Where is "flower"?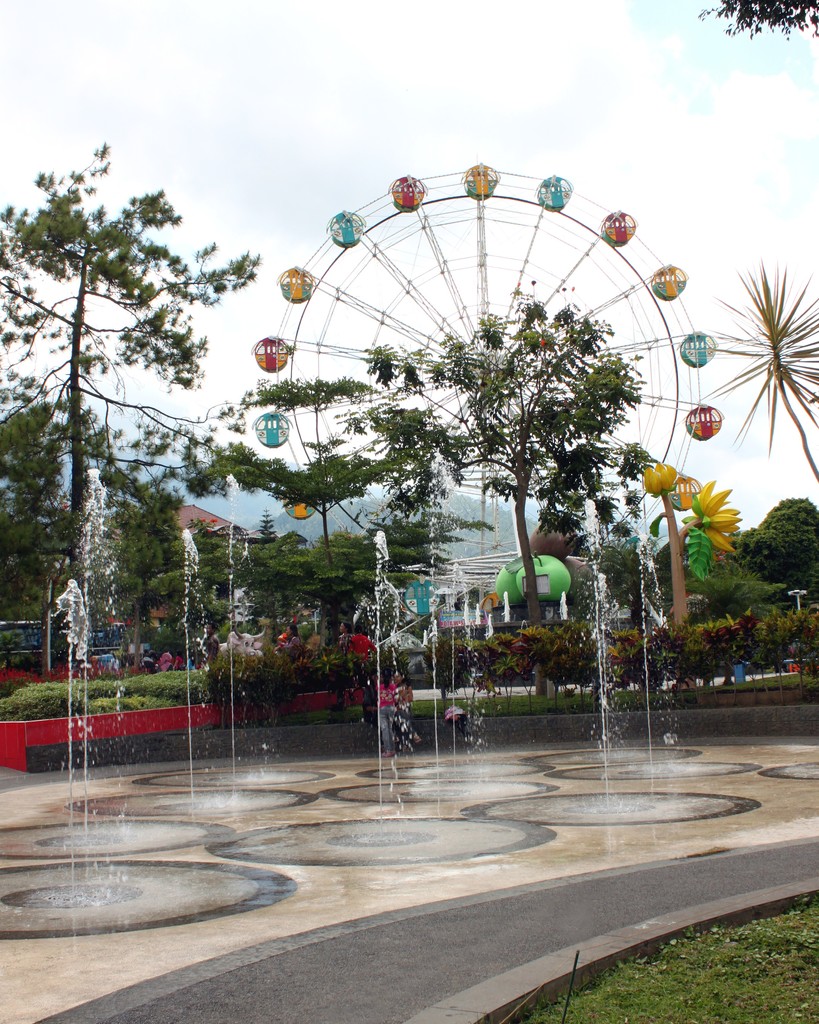
<bbox>640, 456, 673, 496</bbox>.
